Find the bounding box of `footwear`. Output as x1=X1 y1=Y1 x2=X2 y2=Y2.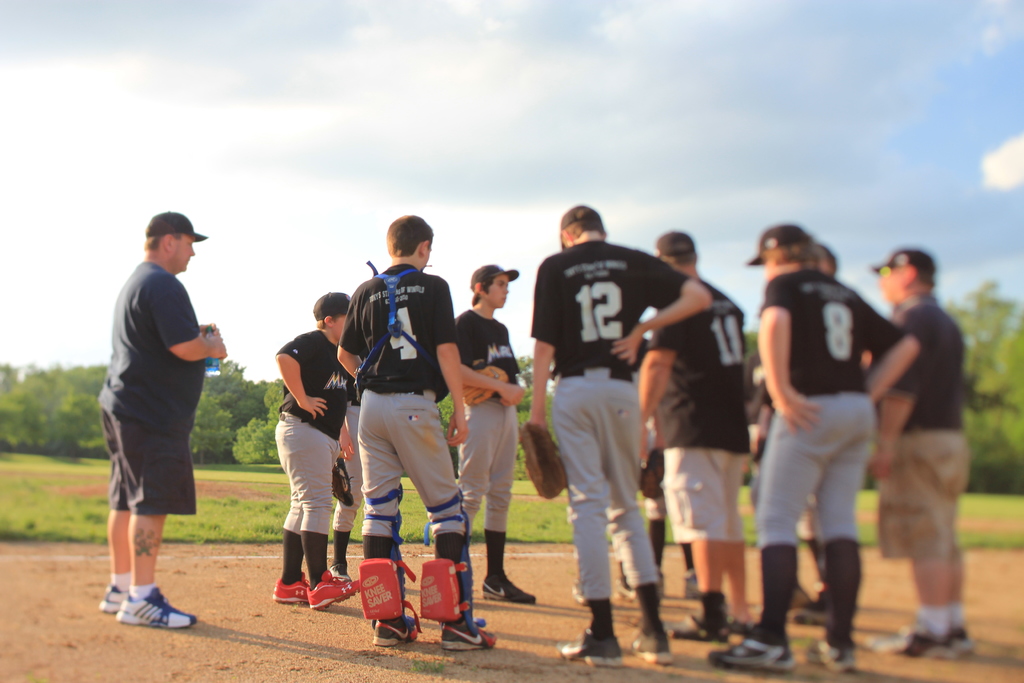
x1=703 y1=639 x2=799 y2=668.
